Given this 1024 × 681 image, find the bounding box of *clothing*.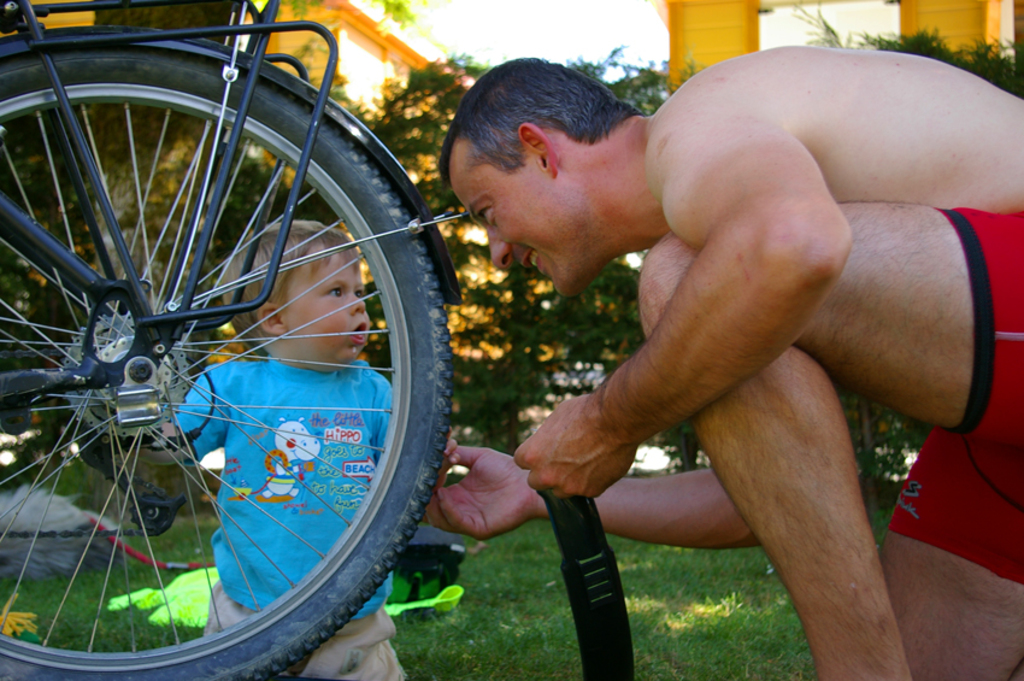
<box>169,351,402,680</box>.
